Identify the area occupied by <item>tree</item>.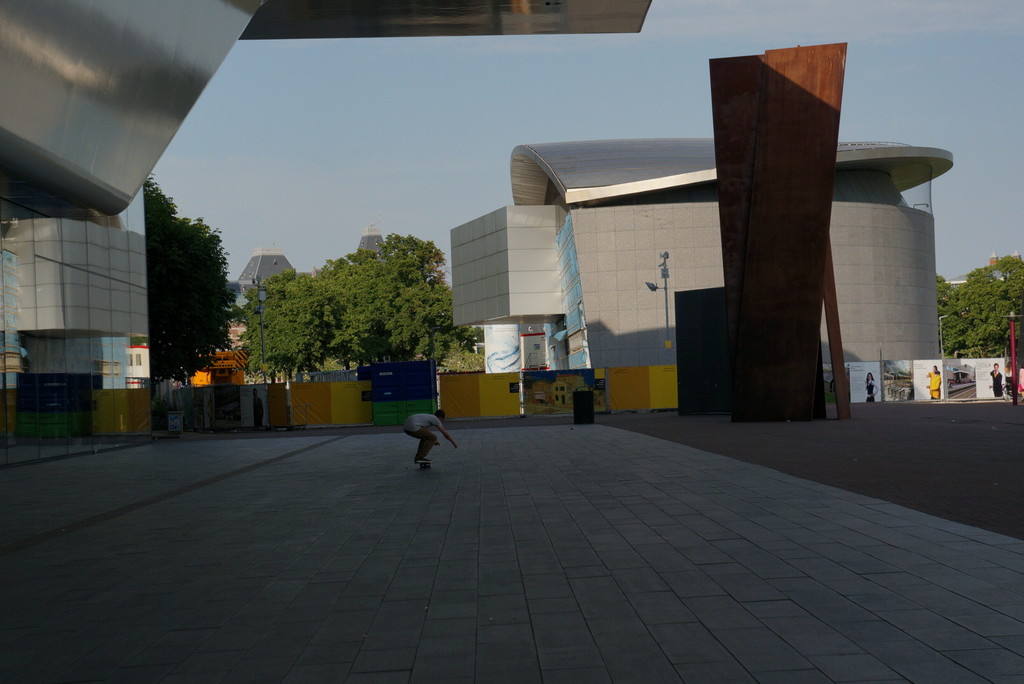
Area: bbox=(150, 168, 230, 392).
